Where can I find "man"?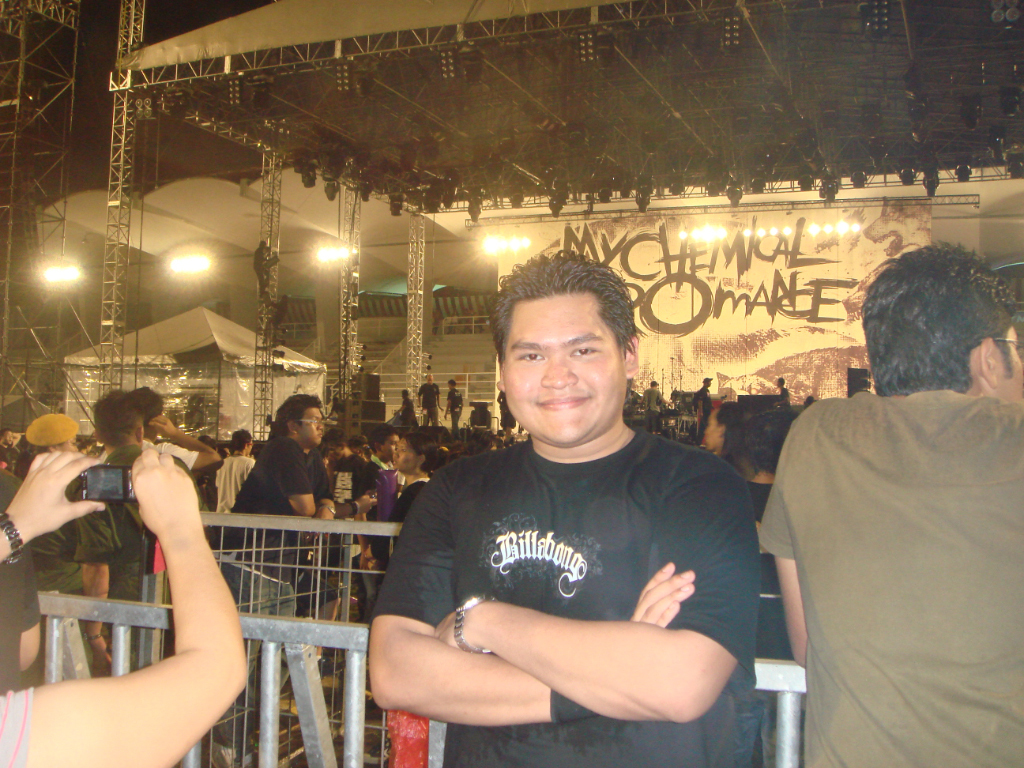
You can find it at BBox(773, 374, 794, 408).
